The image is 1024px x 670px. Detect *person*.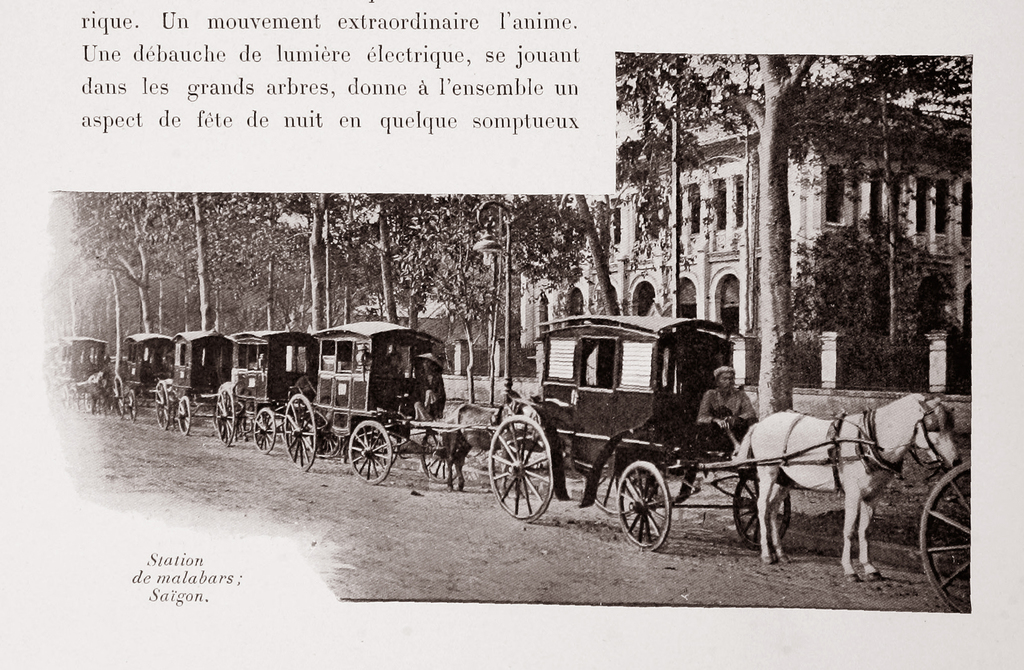
Detection: {"x1": 291, "y1": 372, "x2": 311, "y2": 398}.
